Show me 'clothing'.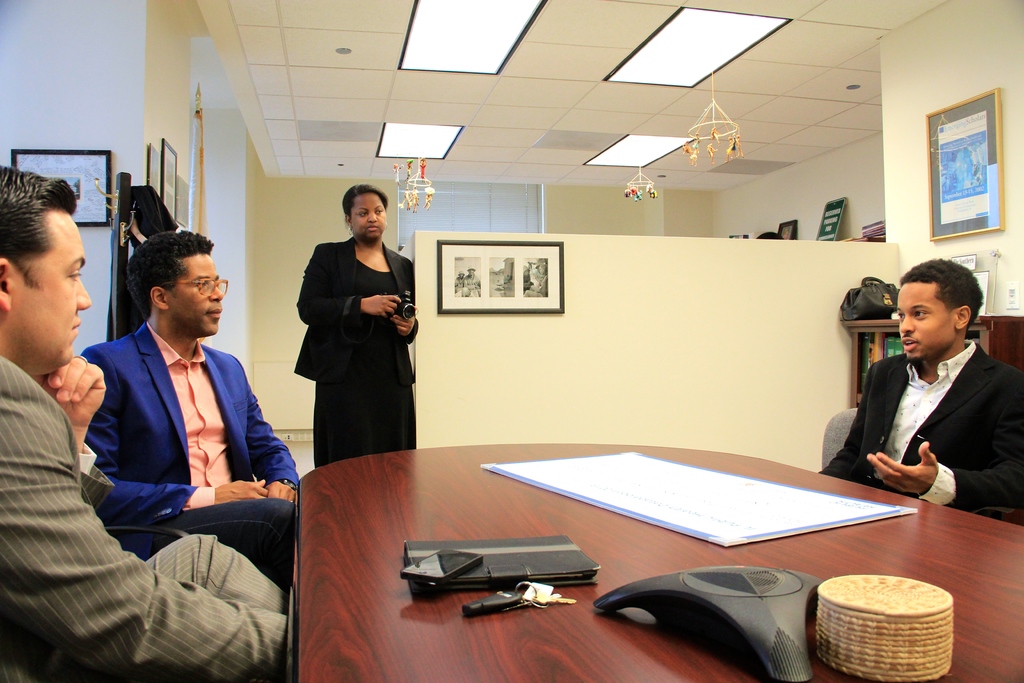
'clothing' is here: 873/343/978/511.
